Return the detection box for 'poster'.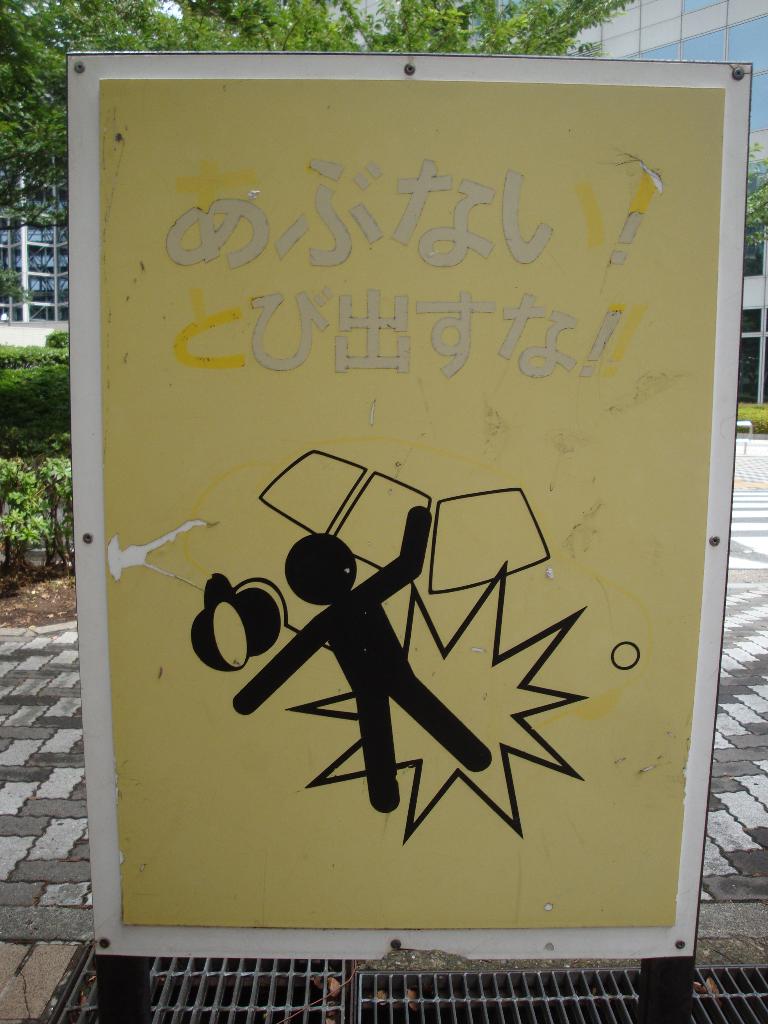
[102,81,726,924].
